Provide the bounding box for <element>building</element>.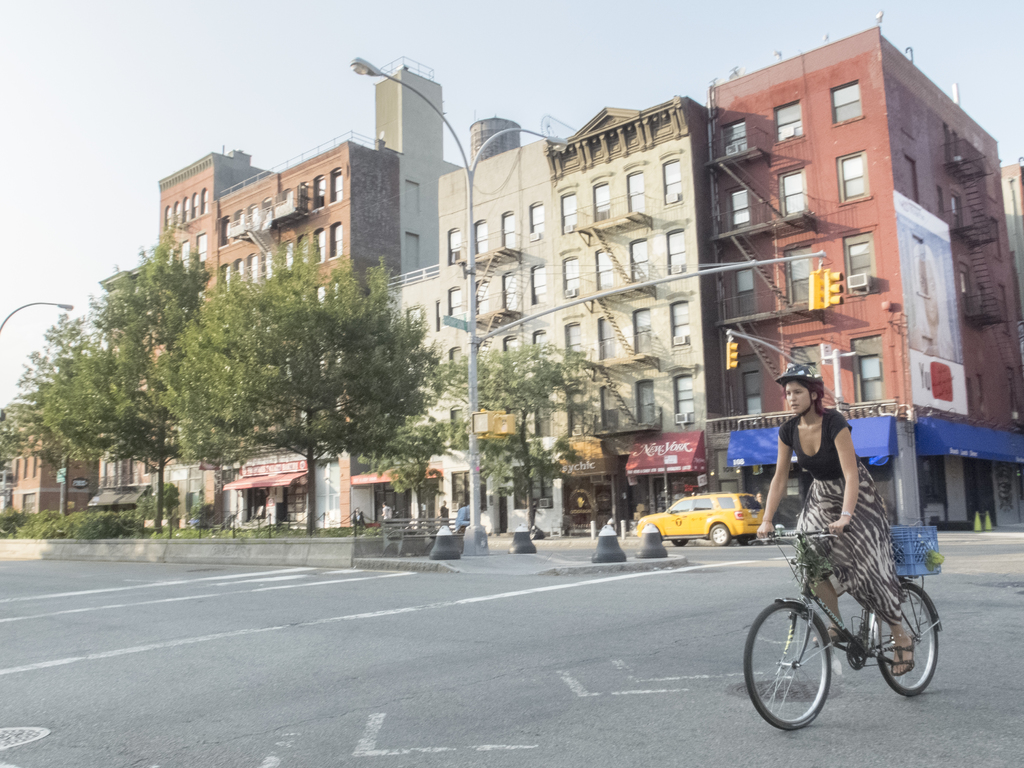
left=1, top=426, right=146, bottom=524.
